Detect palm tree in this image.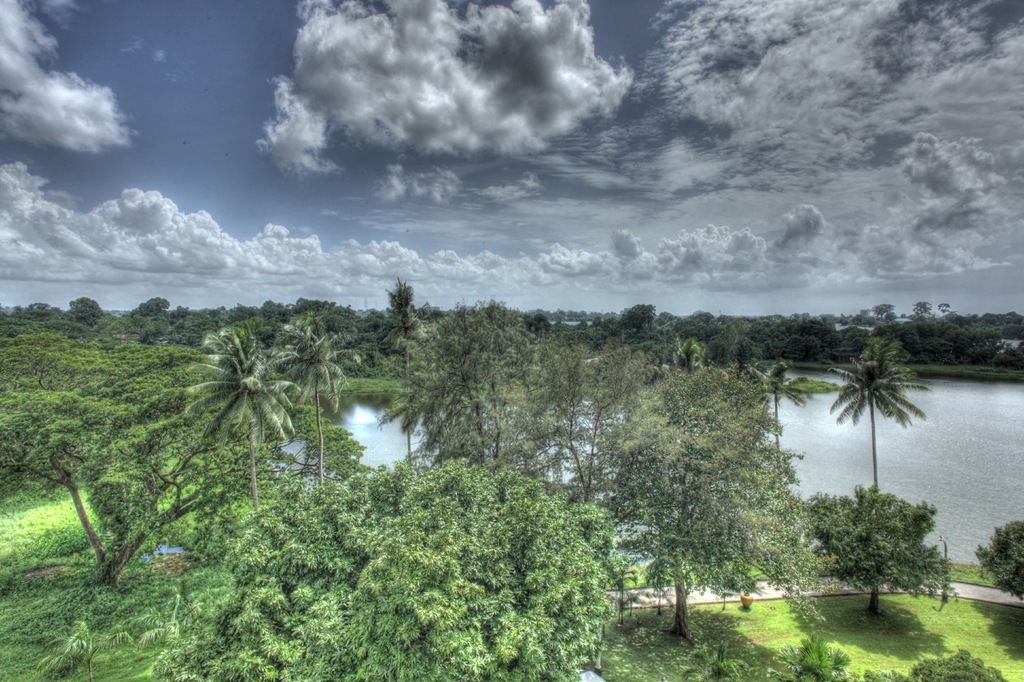
Detection: detection(664, 332, 706, 395).
